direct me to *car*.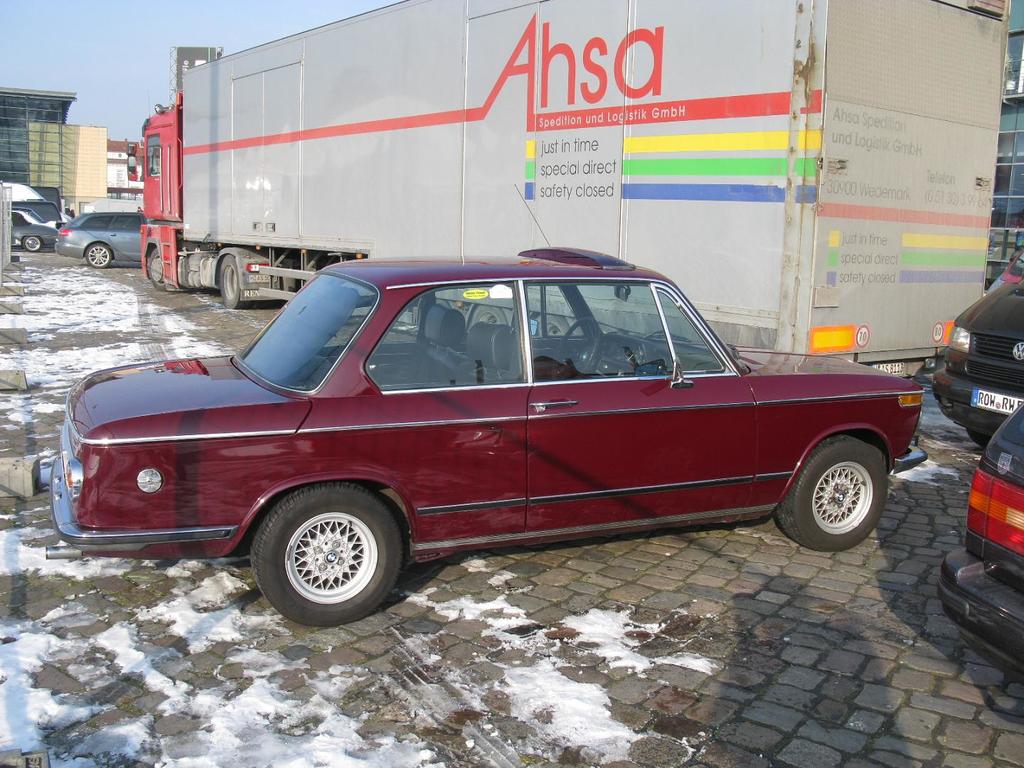
Direction: box(987, 245, 1023, 292).
